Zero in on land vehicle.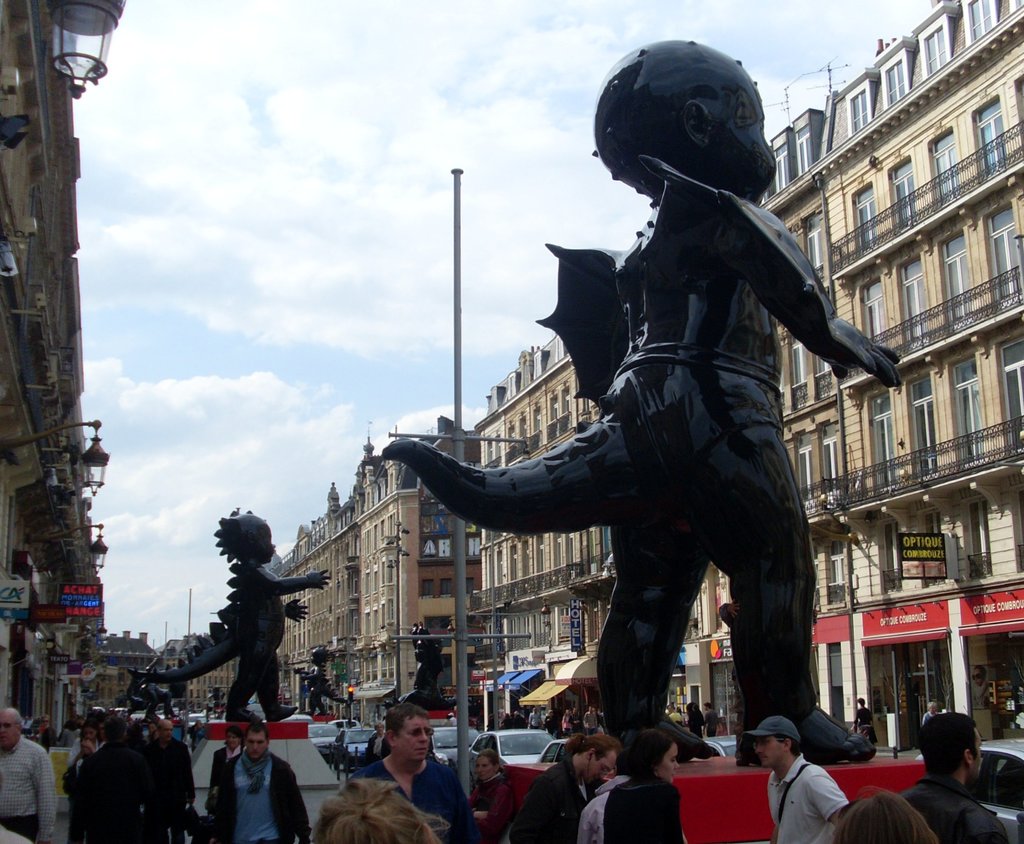
Zeroed in: l=310, t=724, r=333, b=758.
